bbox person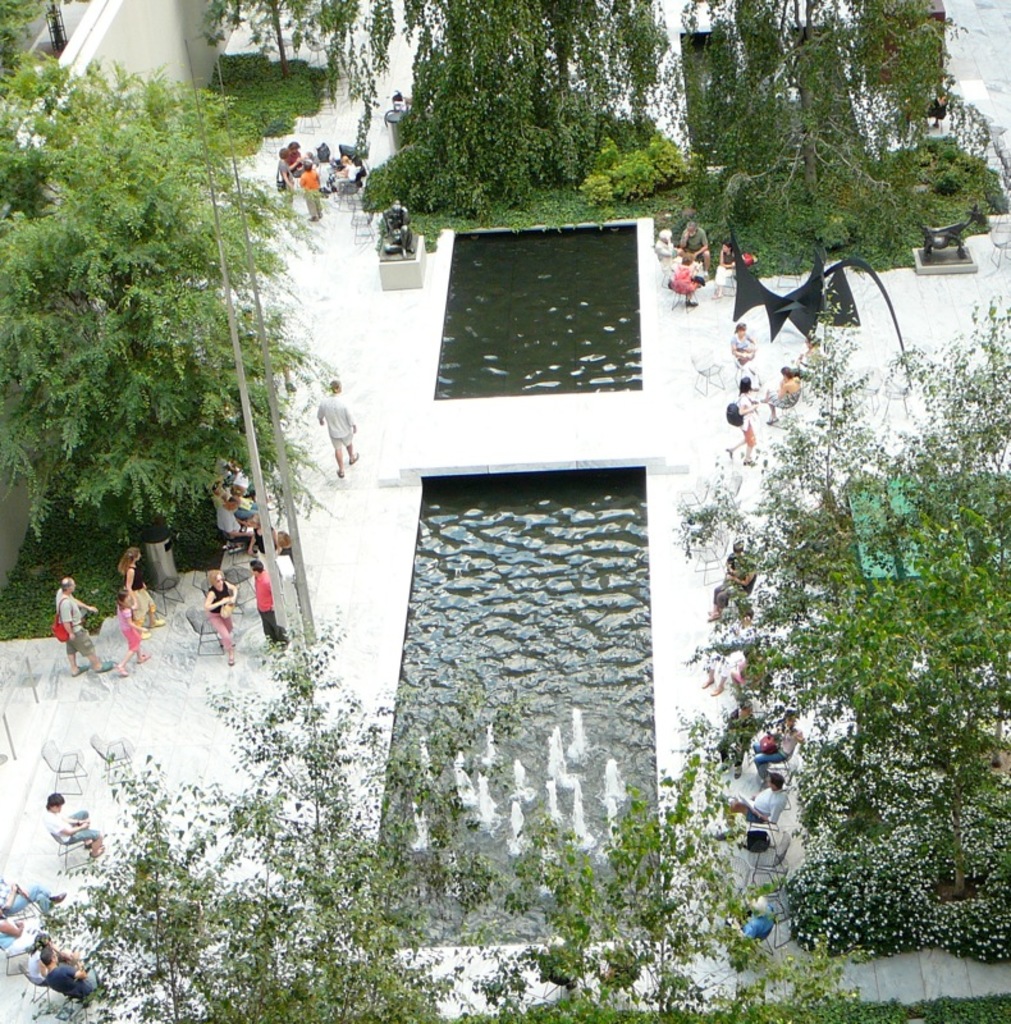
<region>761, 357, 800, 421</region>
